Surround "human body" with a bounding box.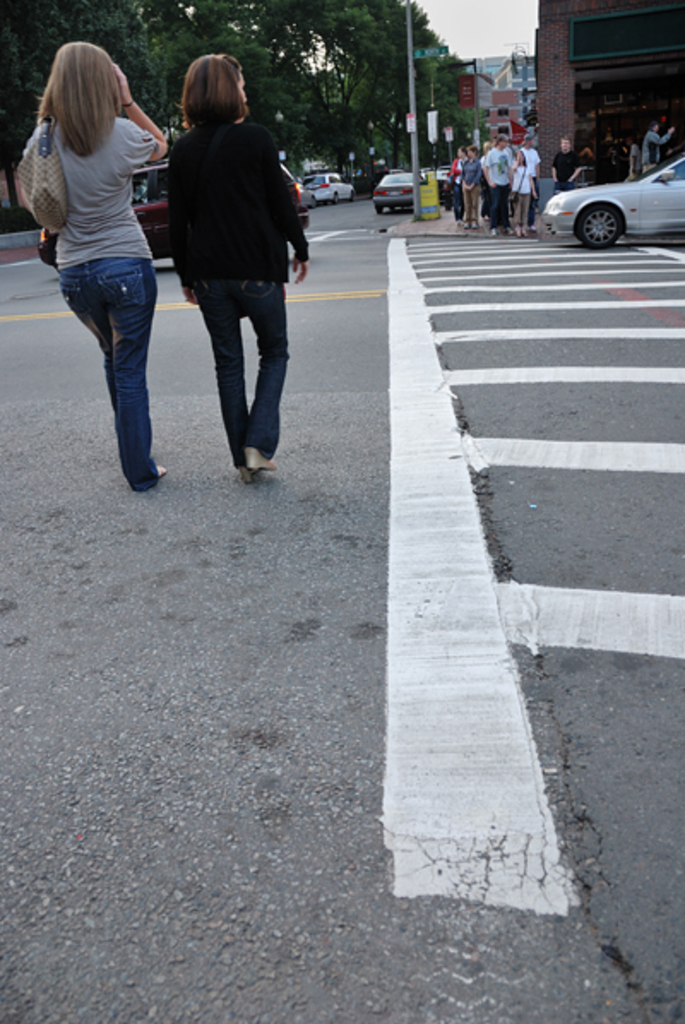
pyautogui.locateOnScreen(147, 57, 291, 479).
